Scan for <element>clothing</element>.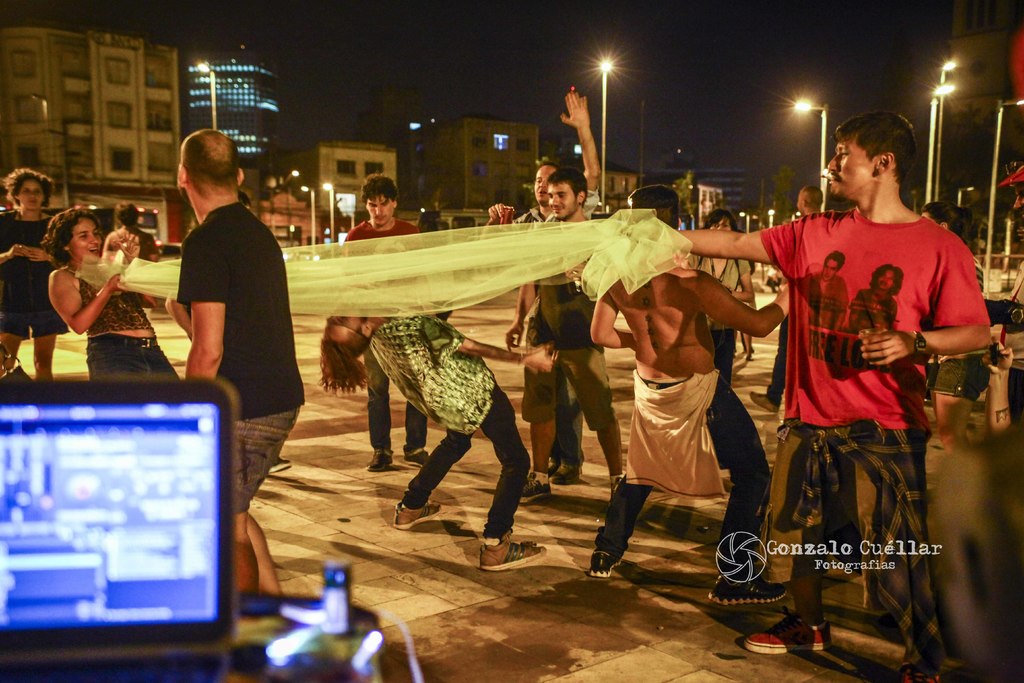
Scan result: rect(71, 205, 692, 305).
